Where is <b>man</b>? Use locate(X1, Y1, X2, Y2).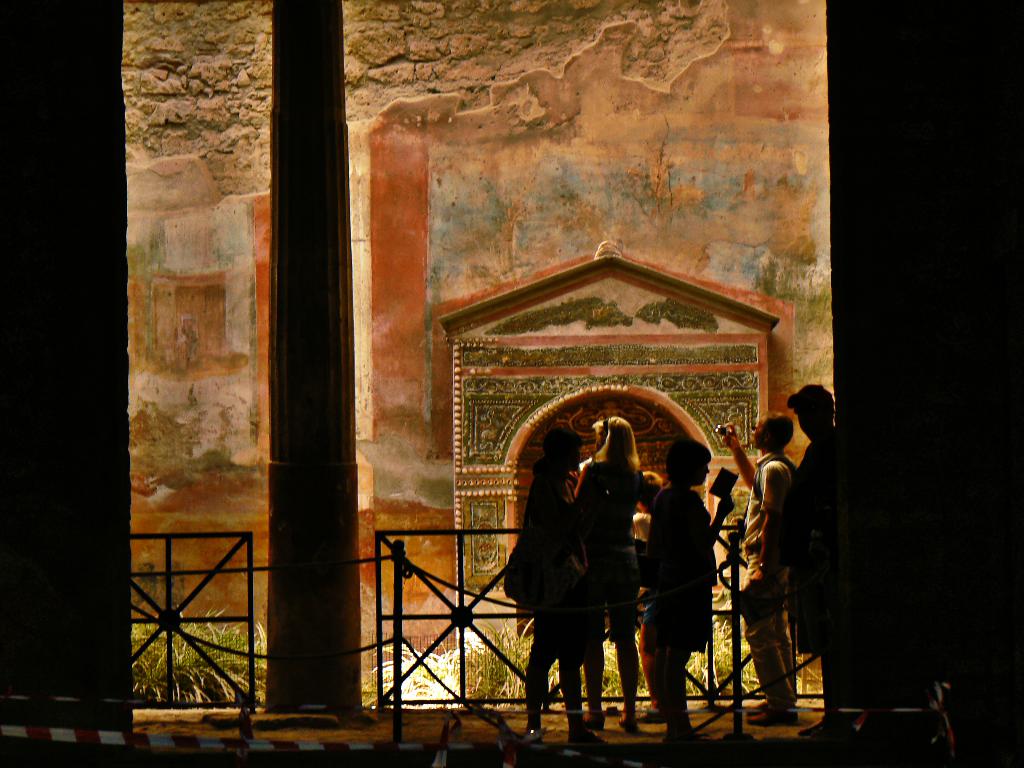
locate(719, 410, 799, 729).
